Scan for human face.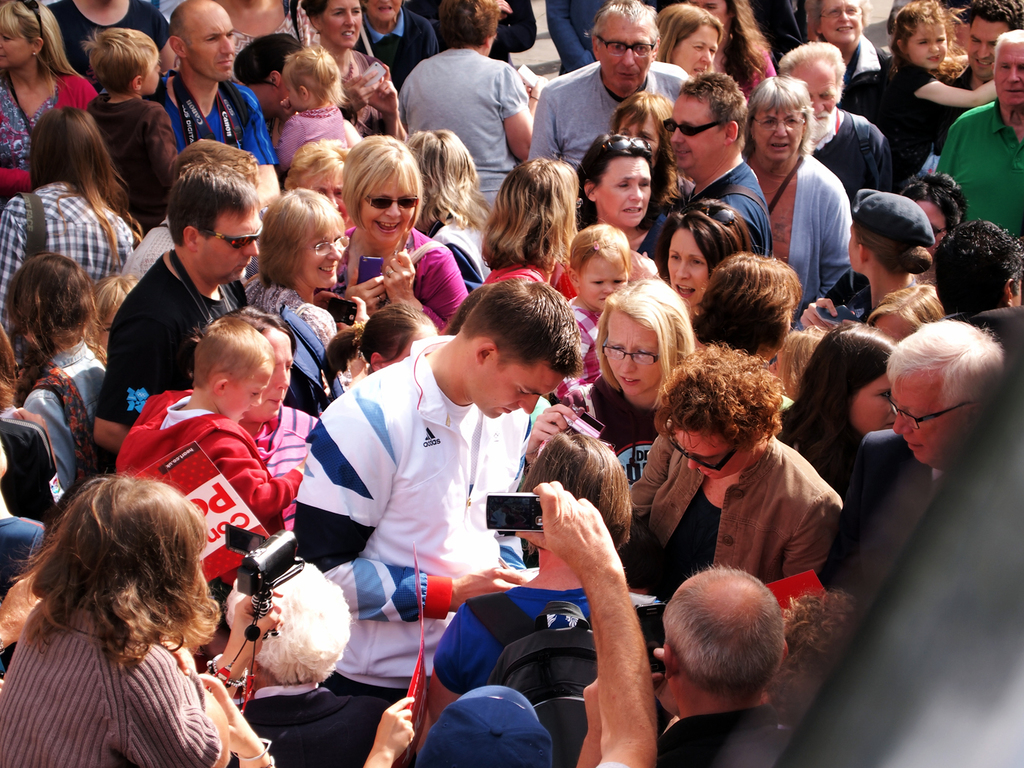
Scan result: l=306, t=169, r=346, b=219.
